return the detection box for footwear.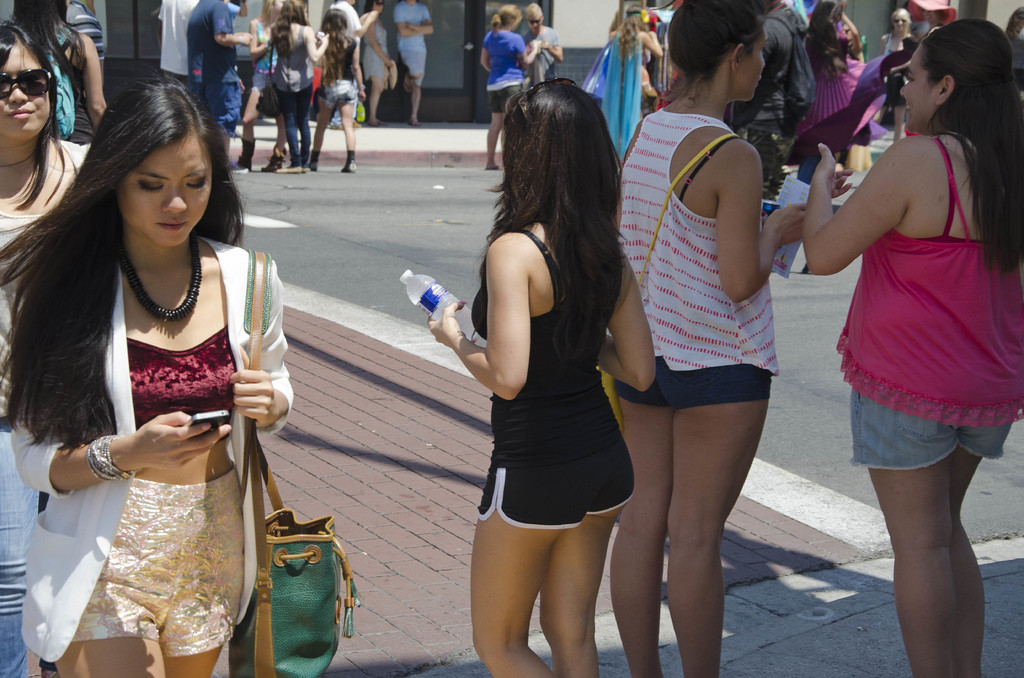
[241, 139, 255, 170].
